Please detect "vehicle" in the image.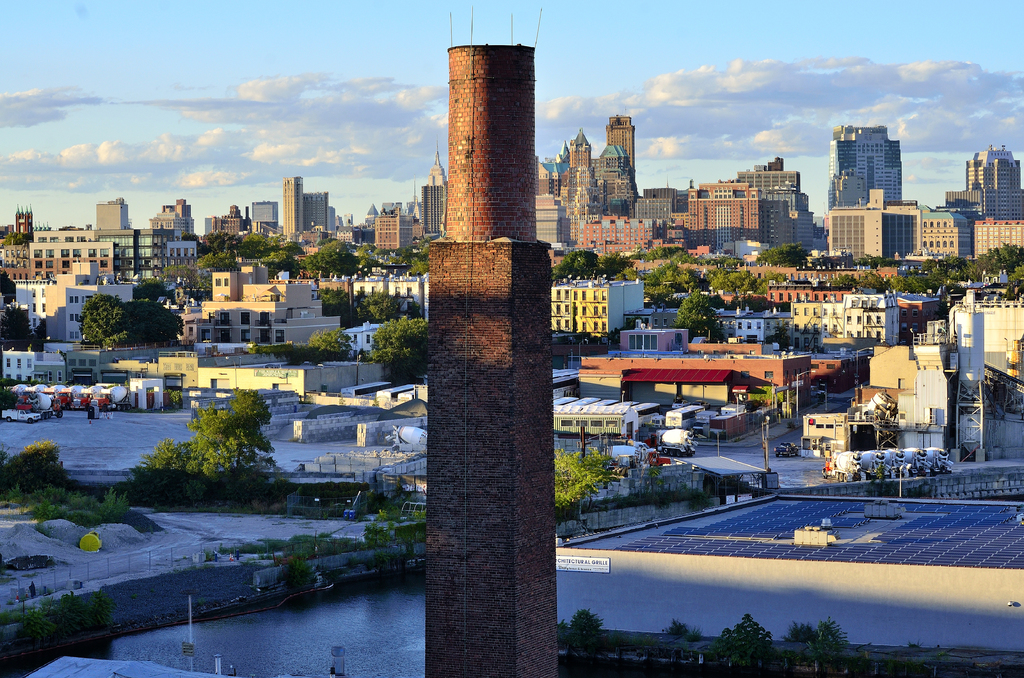
[x1=646, y1=423, x2=703, y2=453].
